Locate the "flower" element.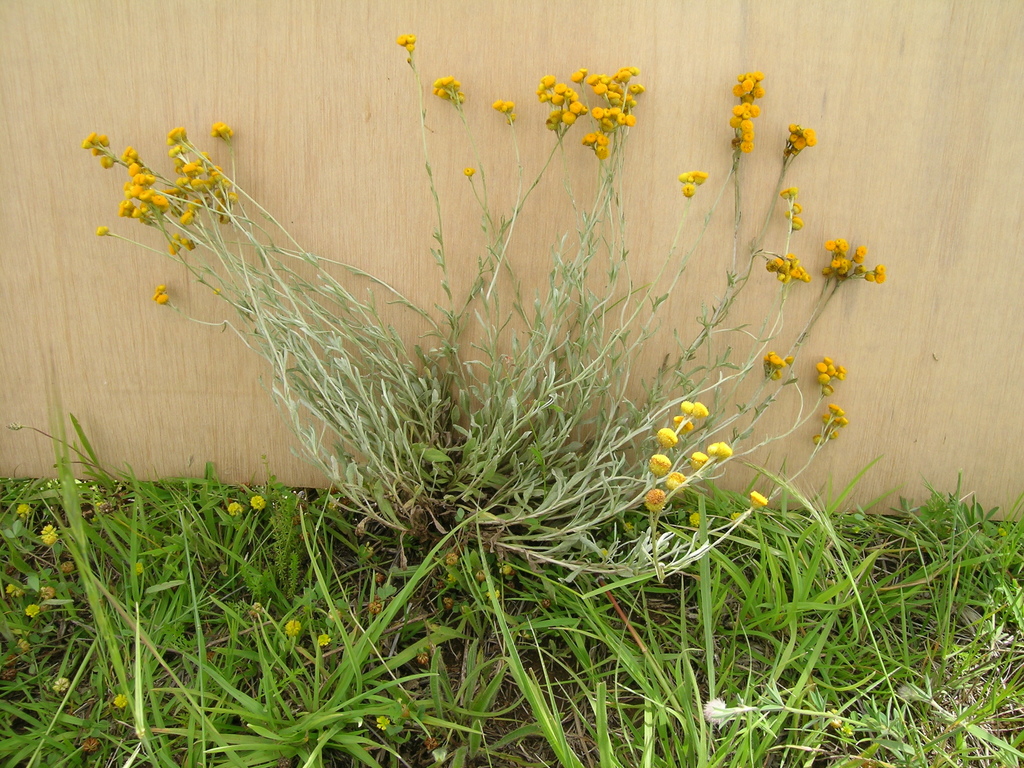
Element bbox: 113 693 129 708.
